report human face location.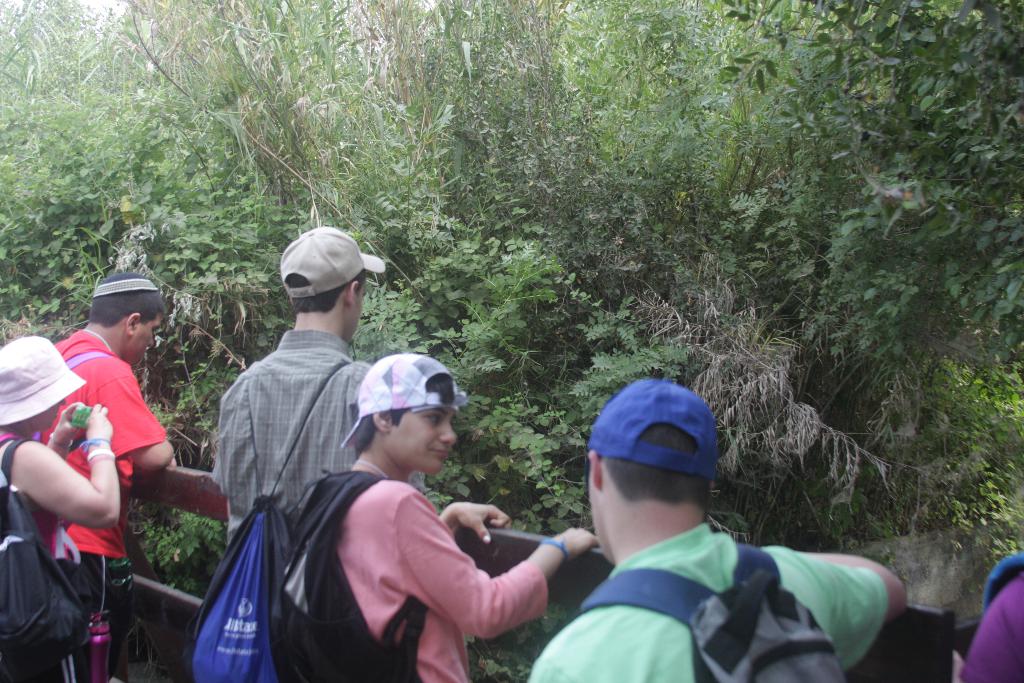
Report: BBox(345, 283, 364, 341).
